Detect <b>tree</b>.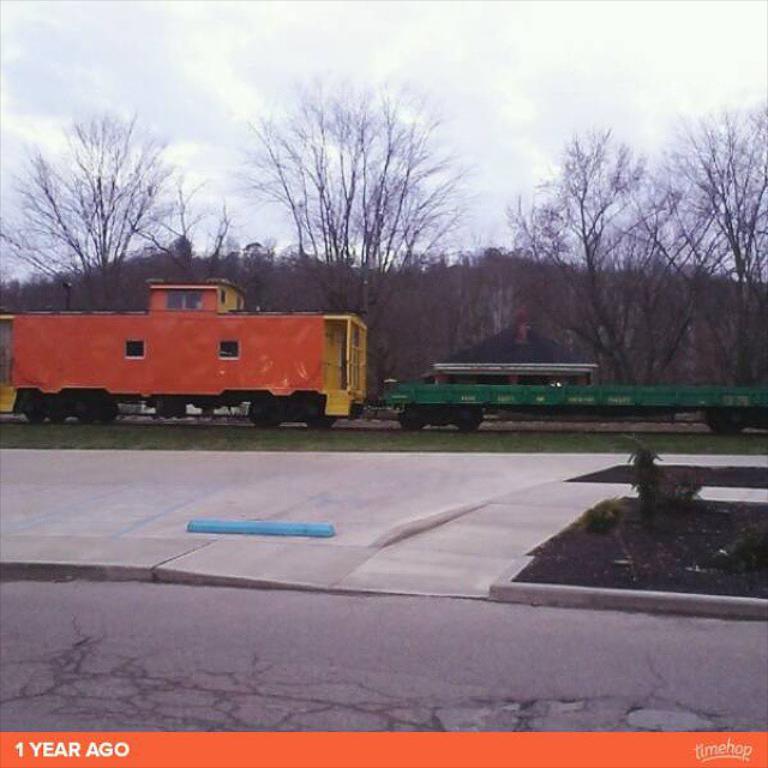
Detected at [31,97,186,298].
